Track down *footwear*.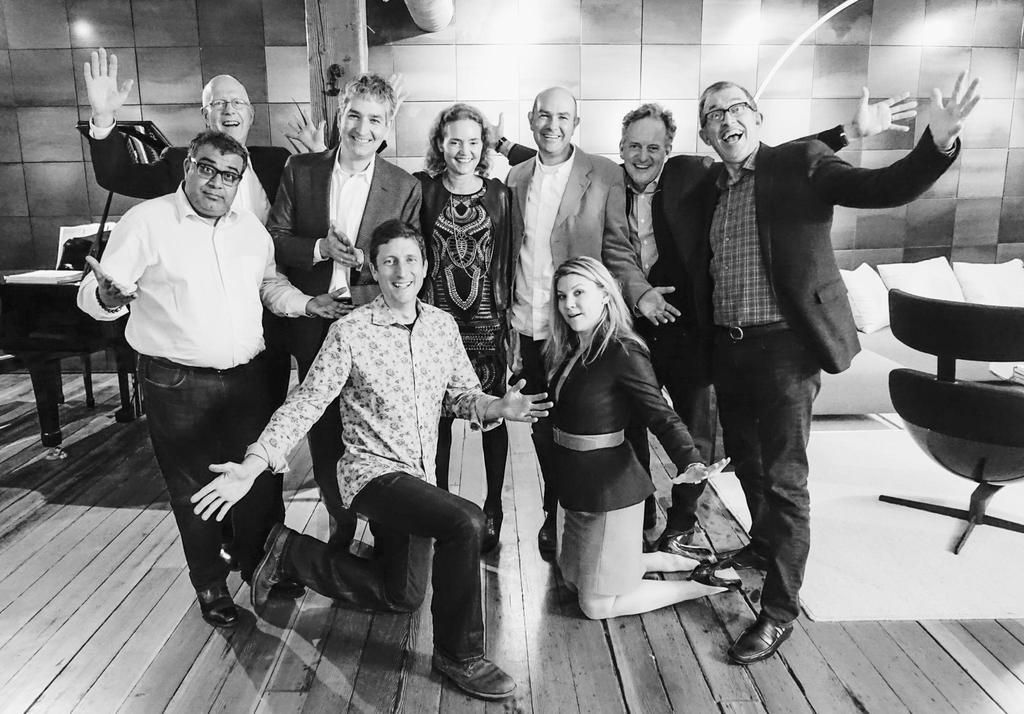
Tracked to 250/564/303/604.
